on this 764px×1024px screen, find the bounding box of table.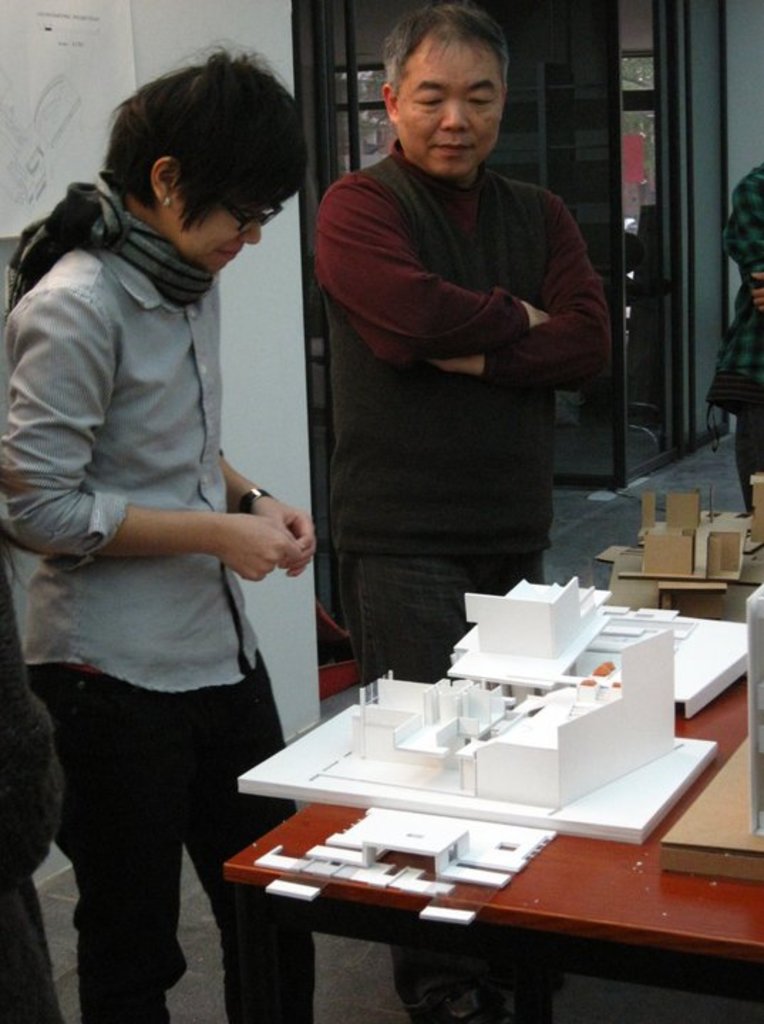
Bounding box: (left=215, top=637, right=726, bottom=1007).
